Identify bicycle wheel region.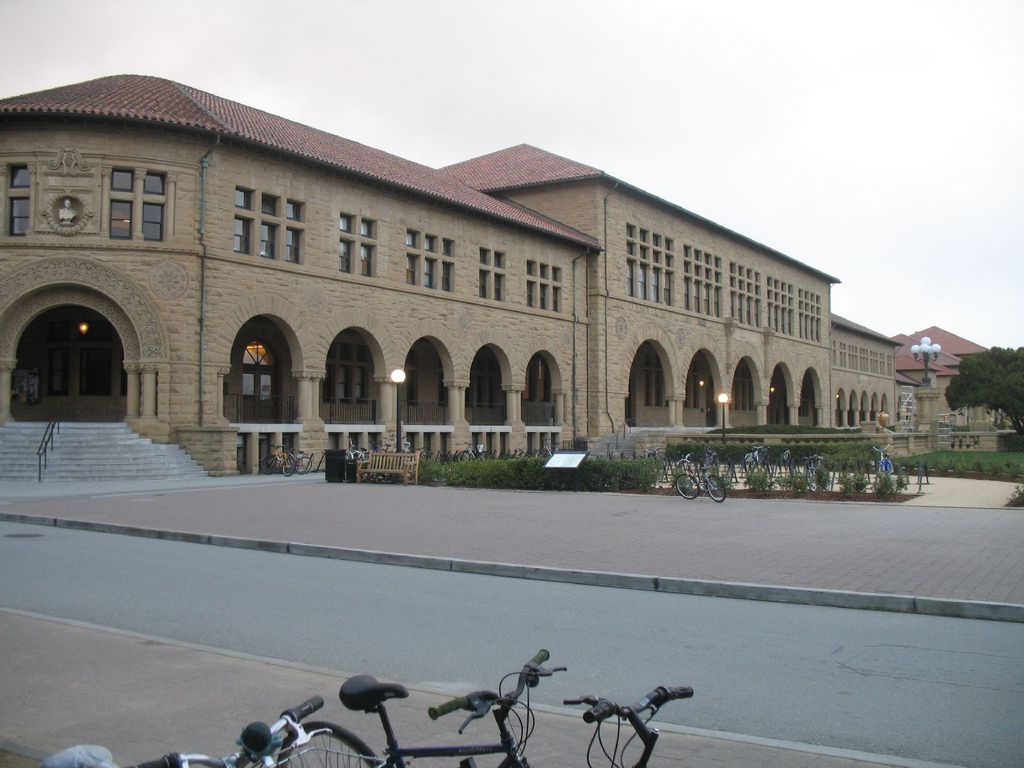
Region: x1=701 y1=472 x2=730 y2=500.
